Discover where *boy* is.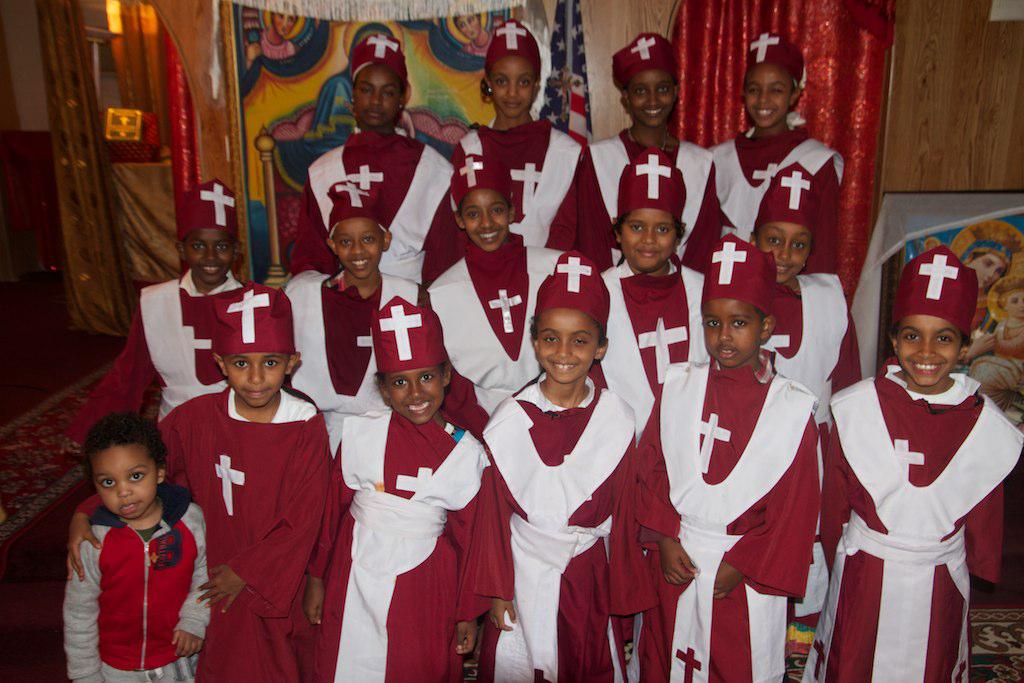
Discovered at [left=72, top=283, right=336, bottom=682].
